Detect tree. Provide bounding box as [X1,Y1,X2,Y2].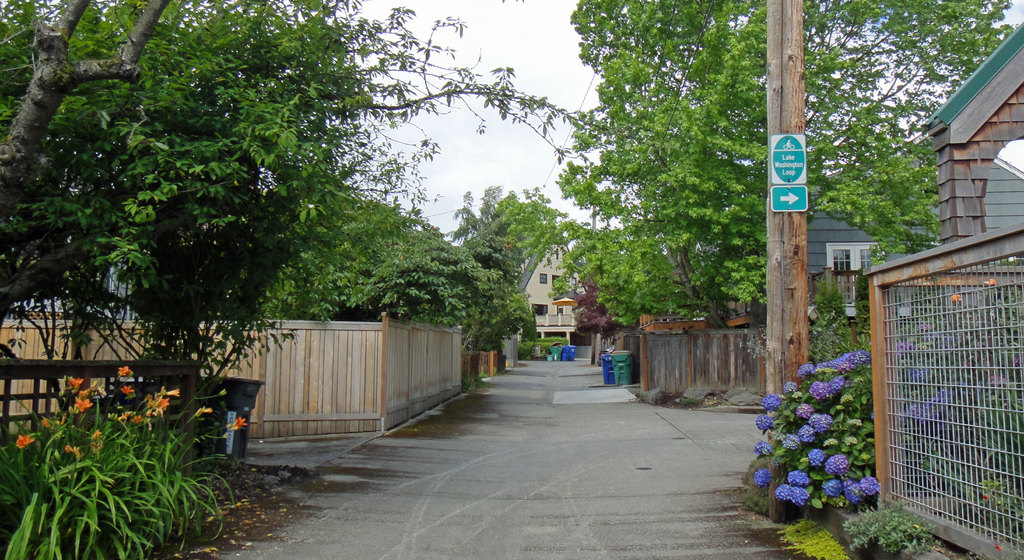
[572,269,626,341].
